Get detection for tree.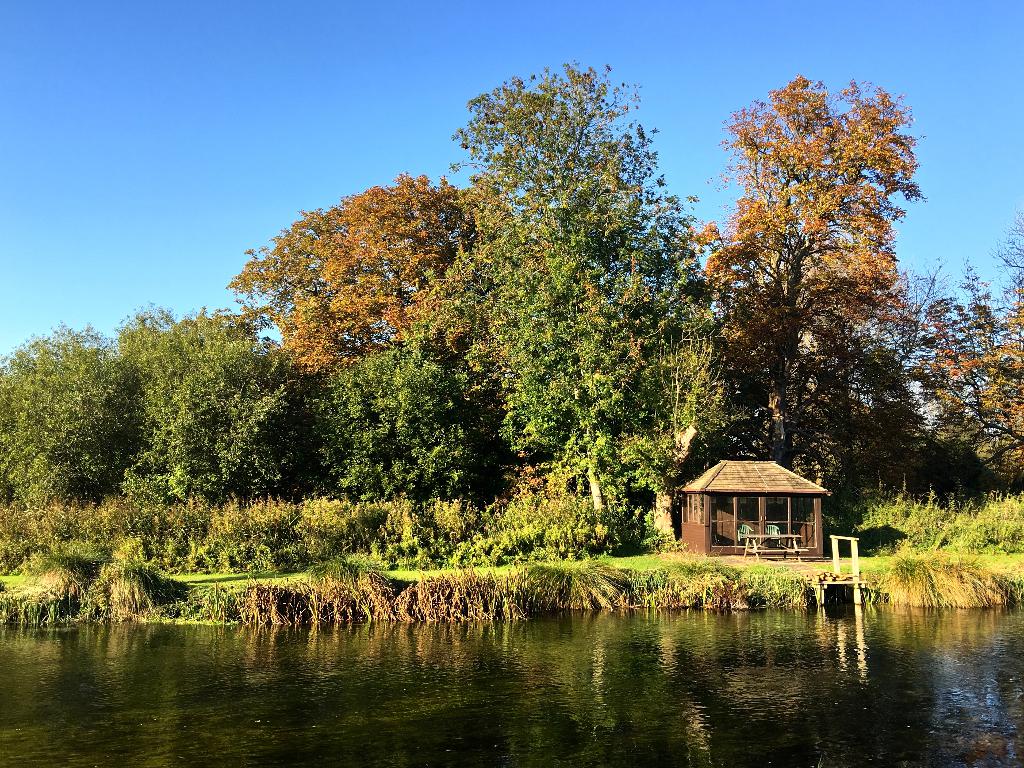
Detection: 0:314:134:512.
